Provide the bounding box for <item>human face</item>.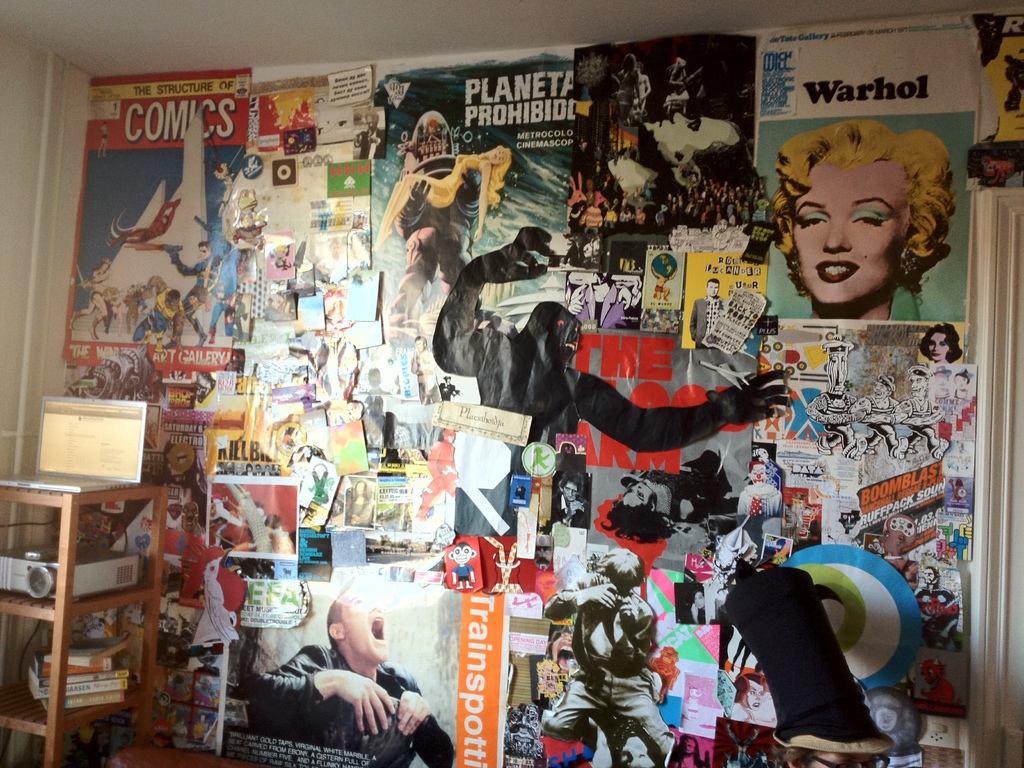
box=[414, 333, 426, 352].
